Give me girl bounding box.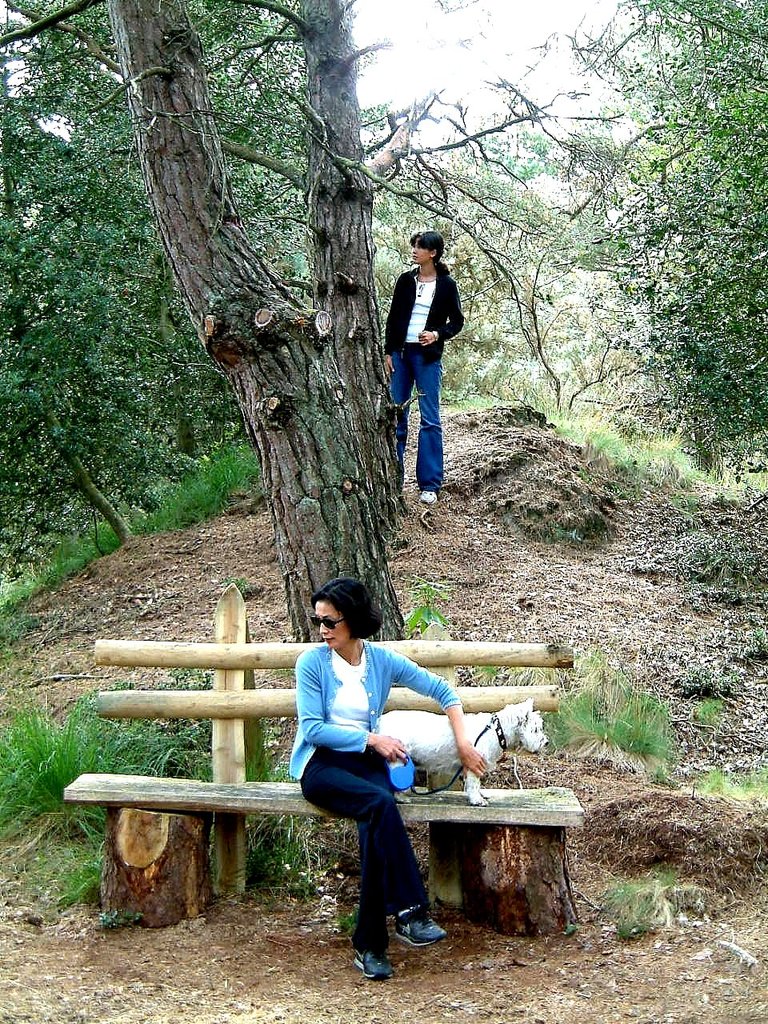
{"left": 287, "top": 579, "right": 505, "bottom": 992}.
